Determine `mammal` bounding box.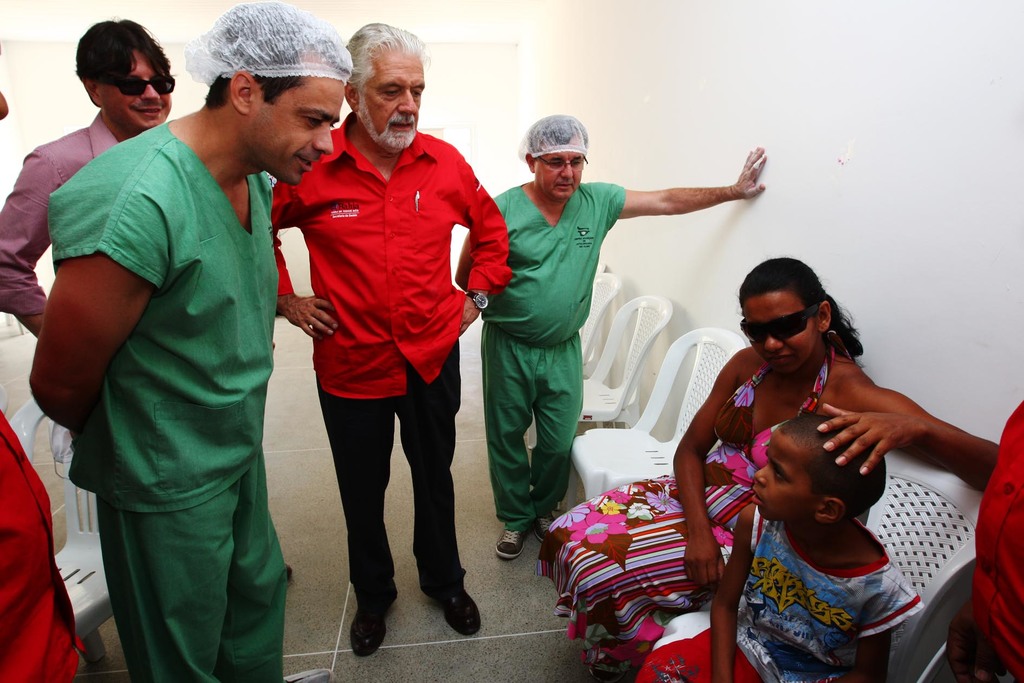
Determined: (x1=536, y1=254, x2=998, y2=682).
